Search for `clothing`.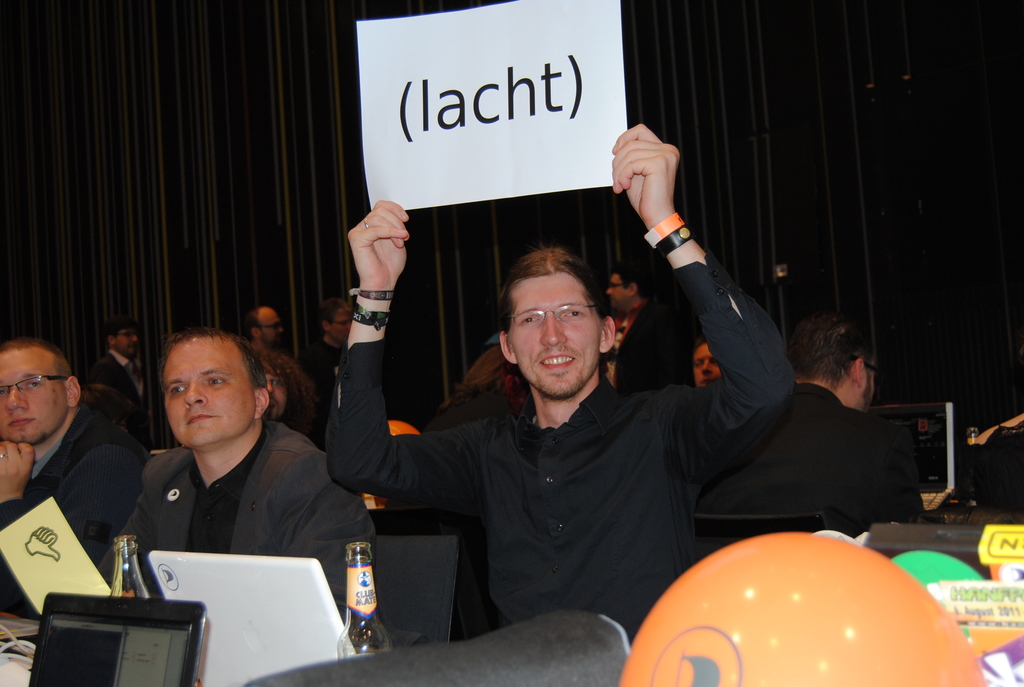
Found at <bbox>293, 338, 346, 451</bbox>.
